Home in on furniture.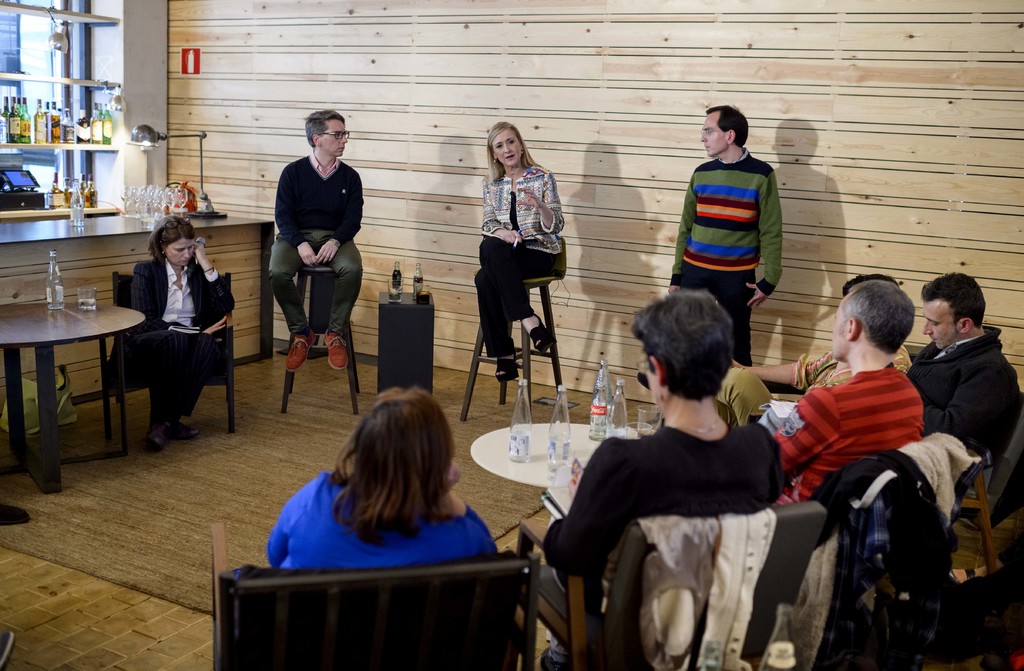
Homed in at crop(280, 261, 366, 415).
